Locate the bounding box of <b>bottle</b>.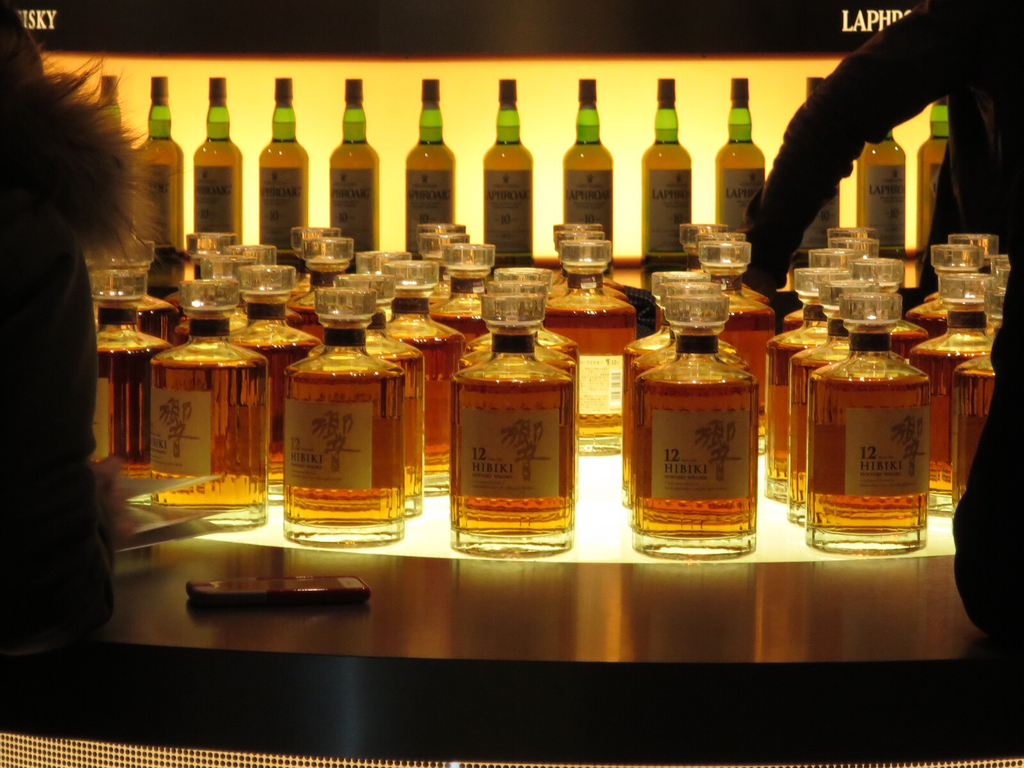
Bounding box: (137,74,181,253).
